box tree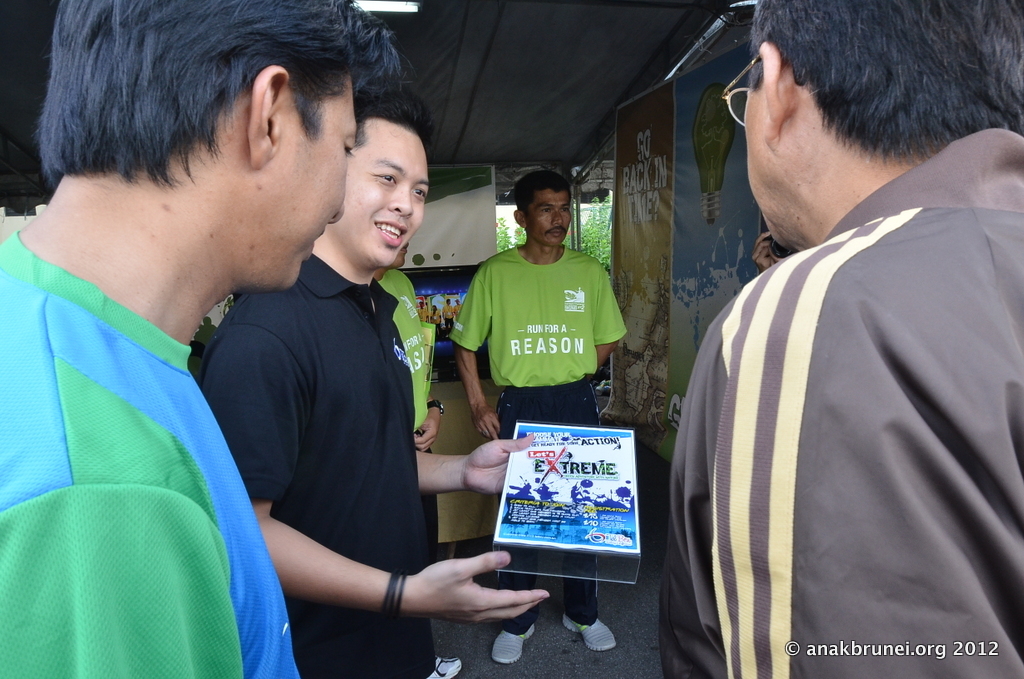
<bbox>496, 218, 529, 254</bbox>
